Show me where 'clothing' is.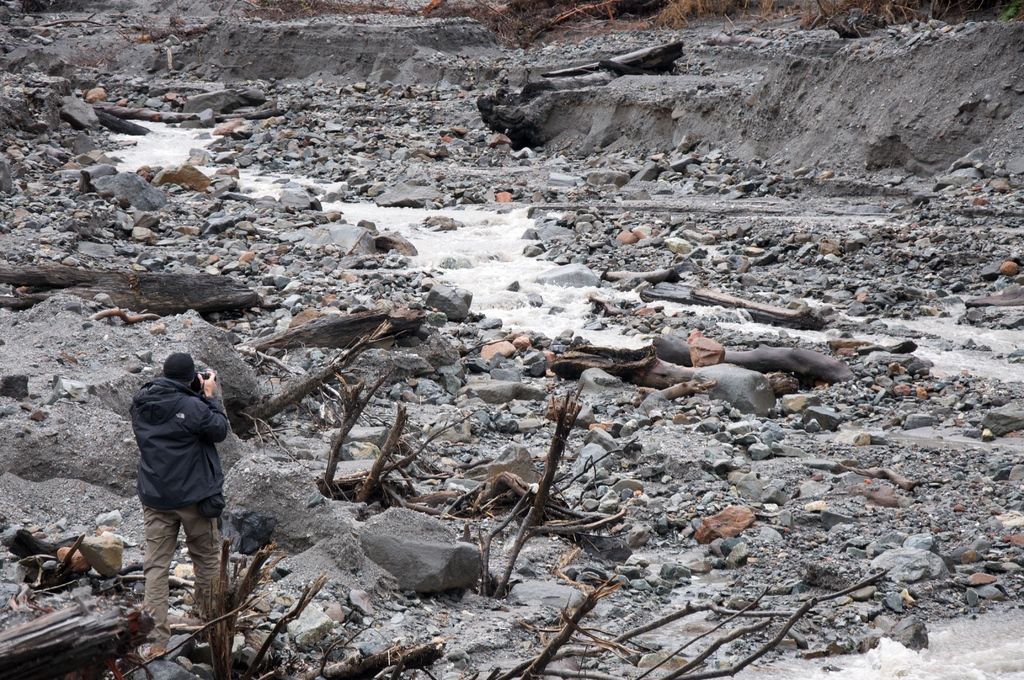
'clothing' is at box=[108, 337, 252, 611].
